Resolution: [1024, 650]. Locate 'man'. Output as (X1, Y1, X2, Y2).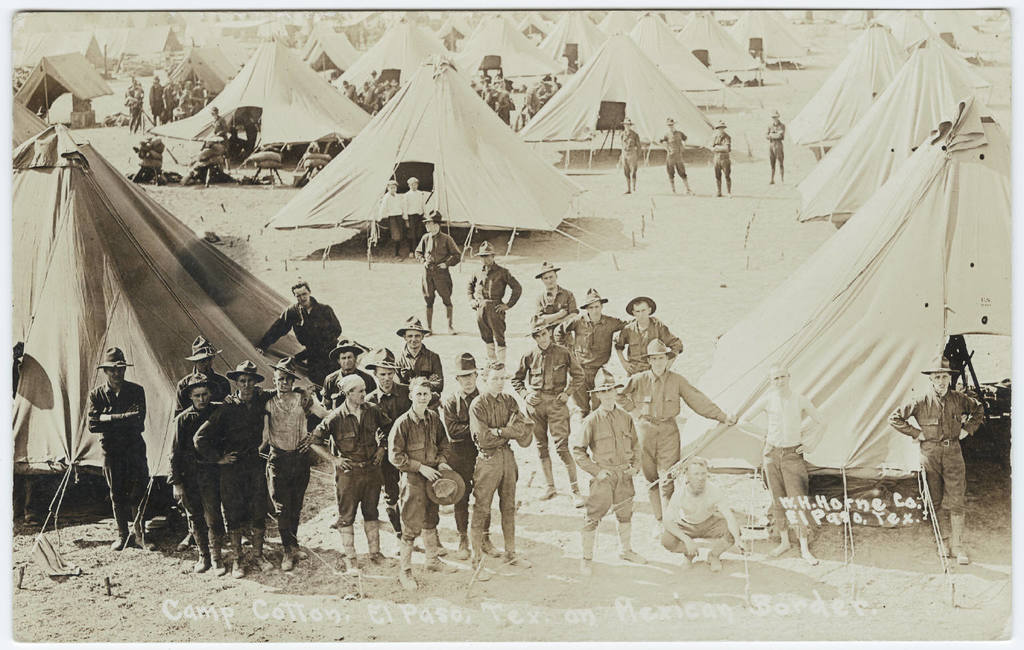
(213, 99, 234, 155).
